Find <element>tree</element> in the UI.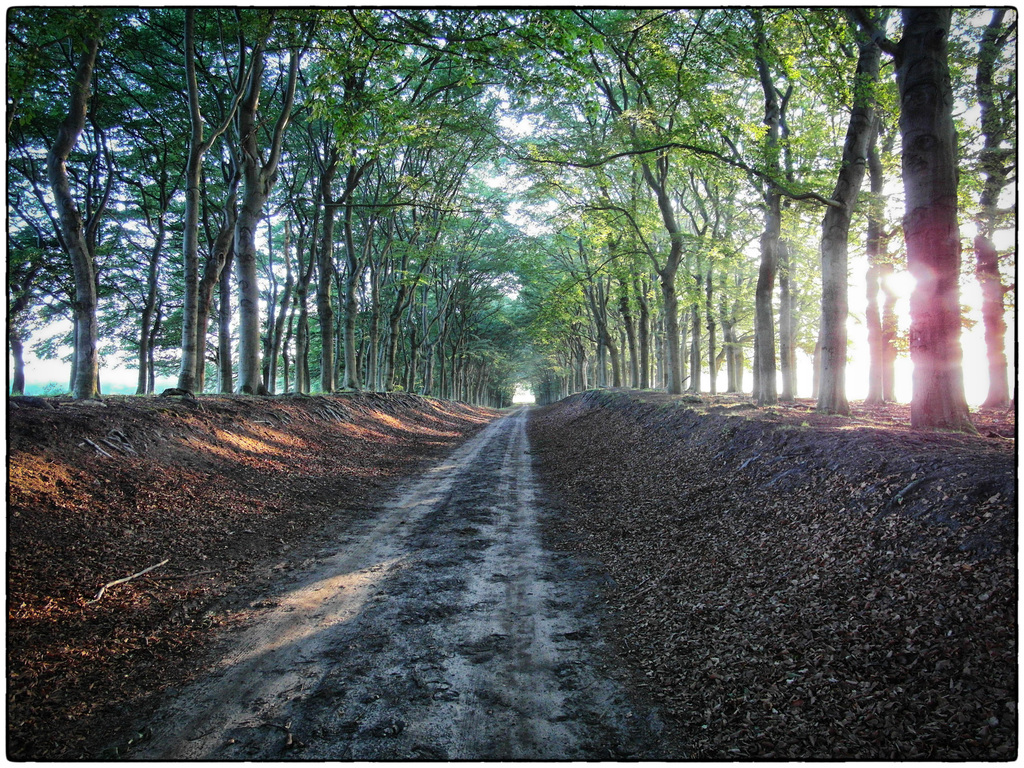
UI element at [left=840, top=4, right=980, bottom=425].
